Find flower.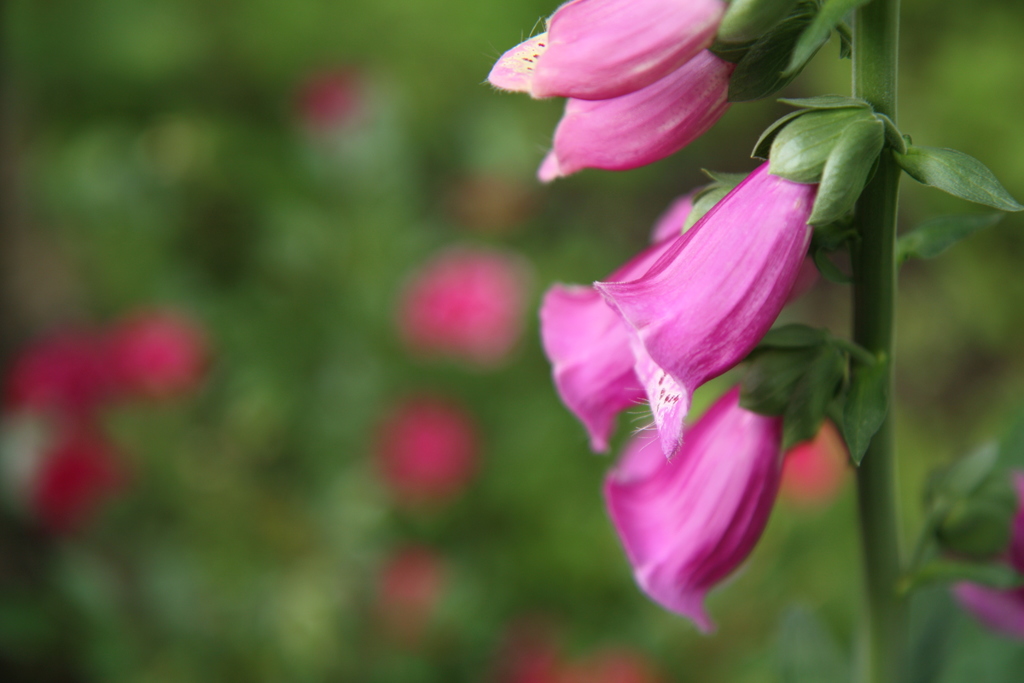
596:349:826:642.
